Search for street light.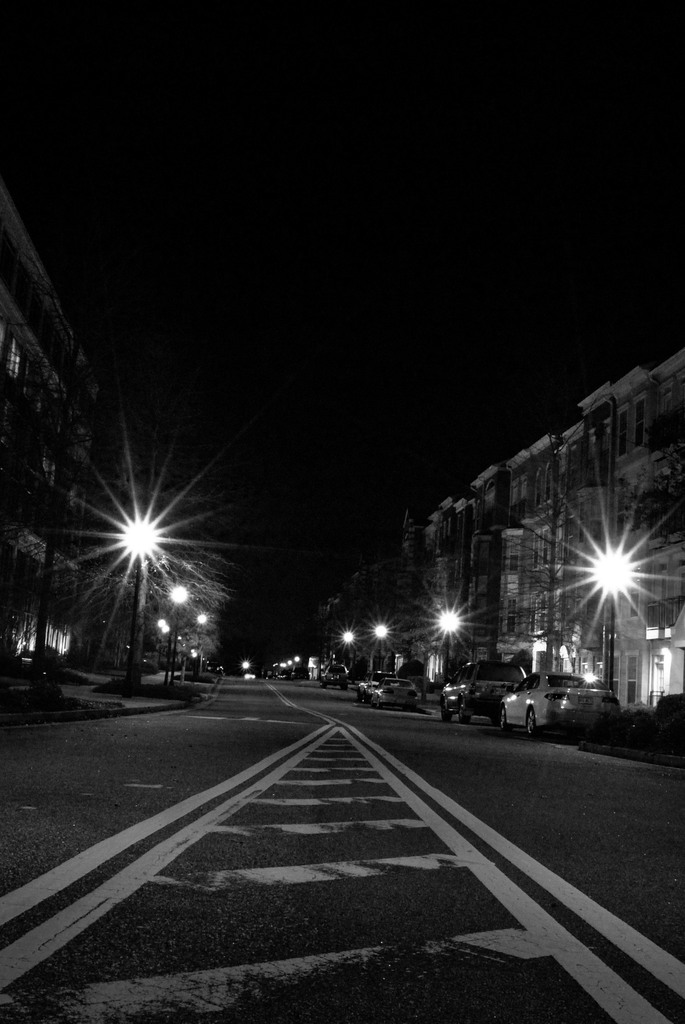
Found at crop(191, 610, 208, 669).
